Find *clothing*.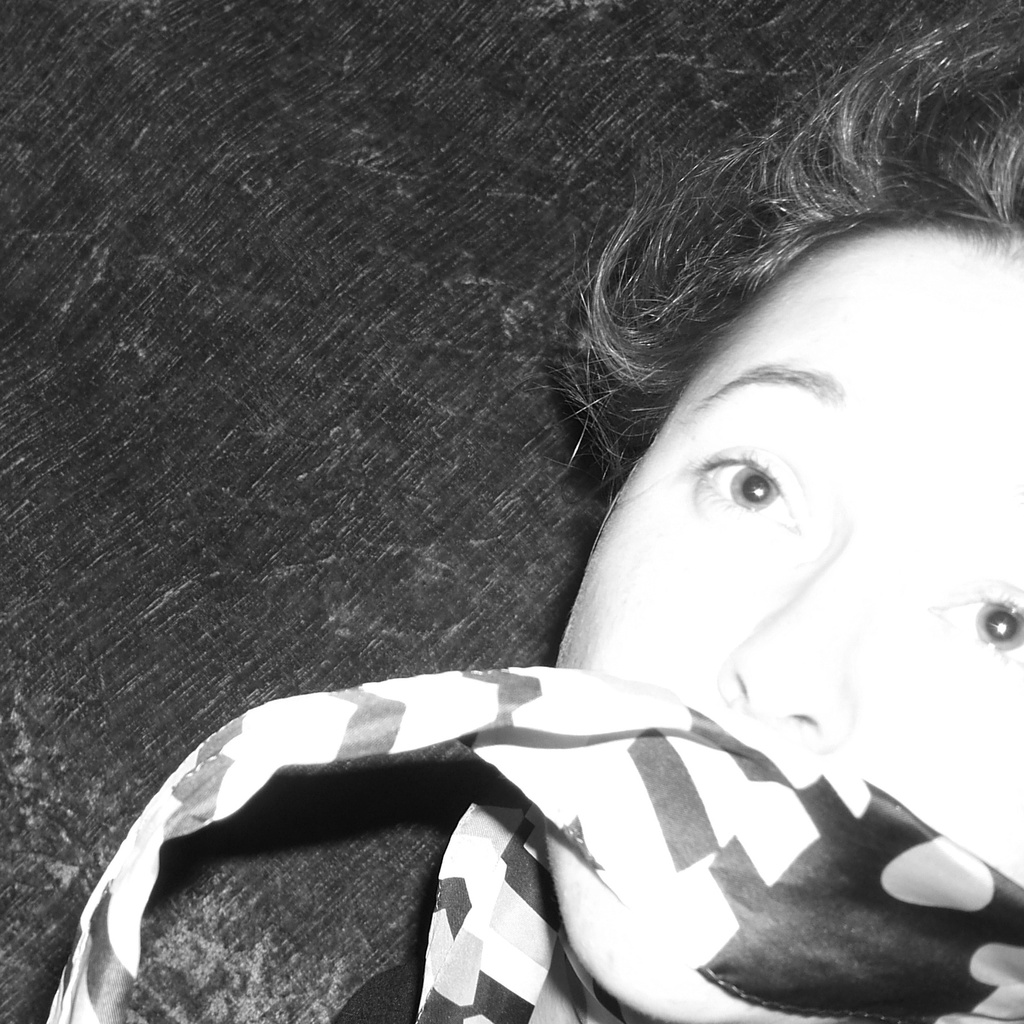
[left=41, top=642, right=991, bottom=1023].
